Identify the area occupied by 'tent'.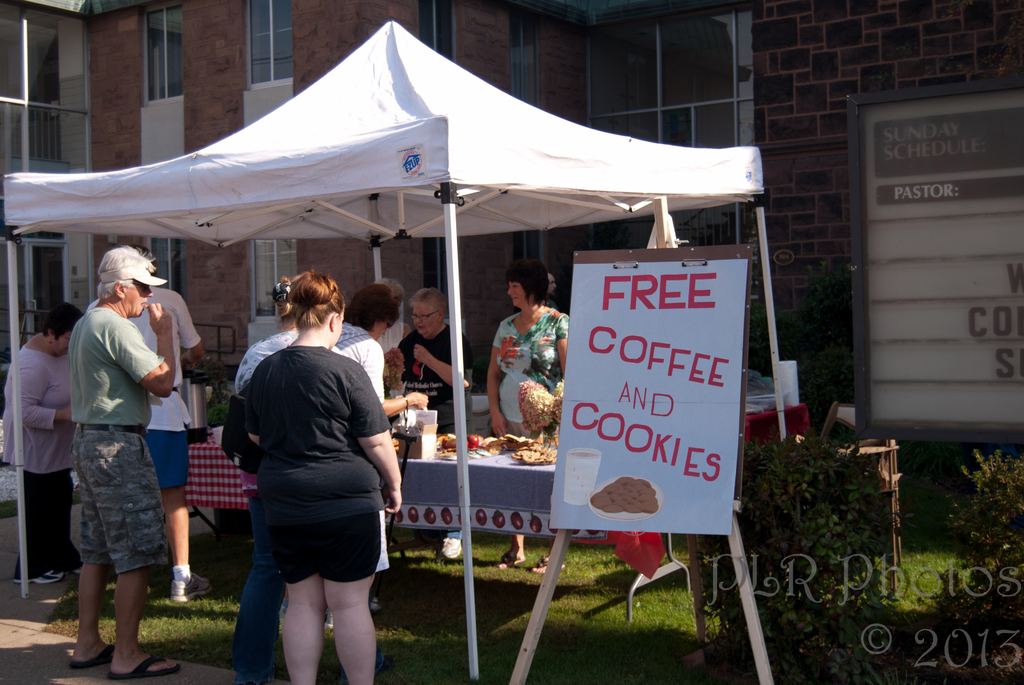
Area: Rect(17, 35, 749, 578).
